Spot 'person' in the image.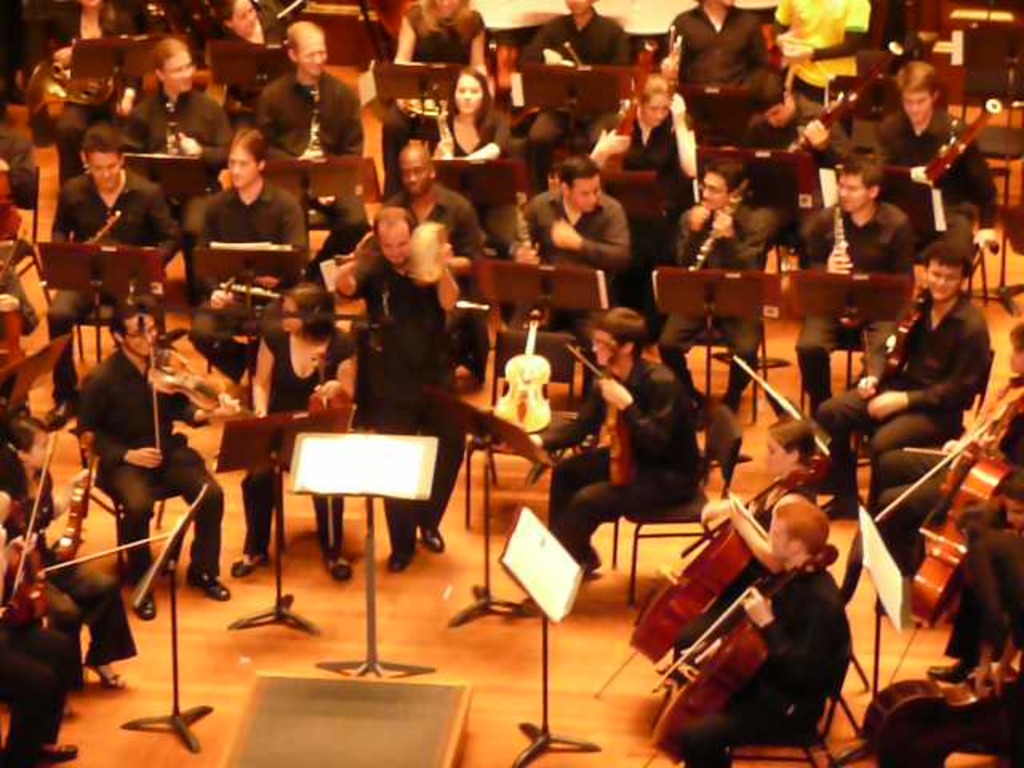
'person' found at <box>117,37,237,291</box>.
